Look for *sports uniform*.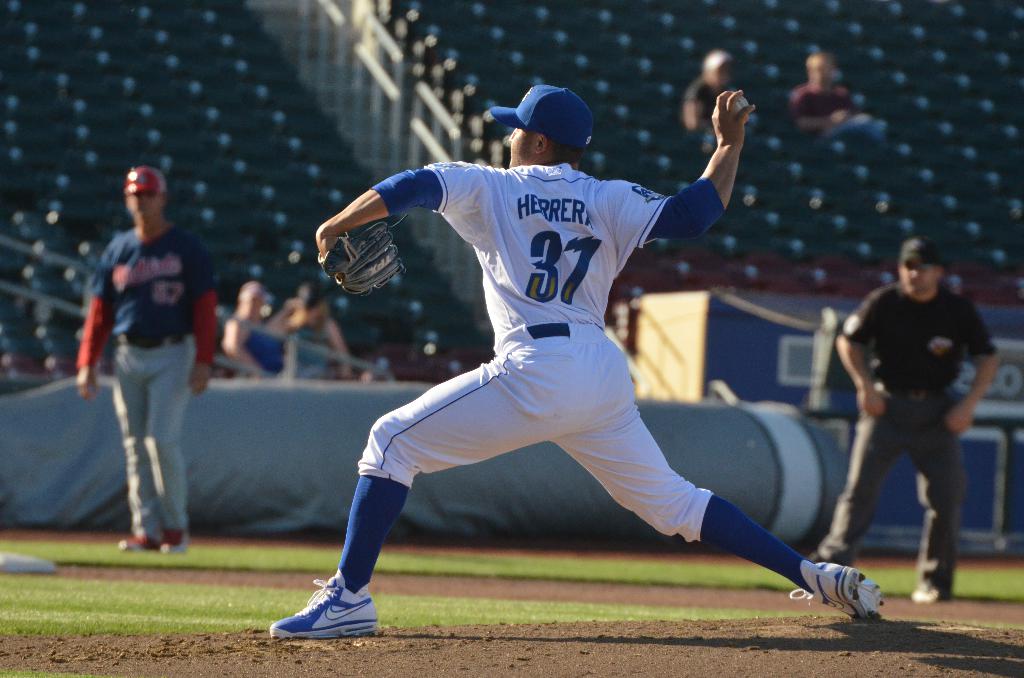
Found: x1=77, y1=223, x2=220, y2=533.
